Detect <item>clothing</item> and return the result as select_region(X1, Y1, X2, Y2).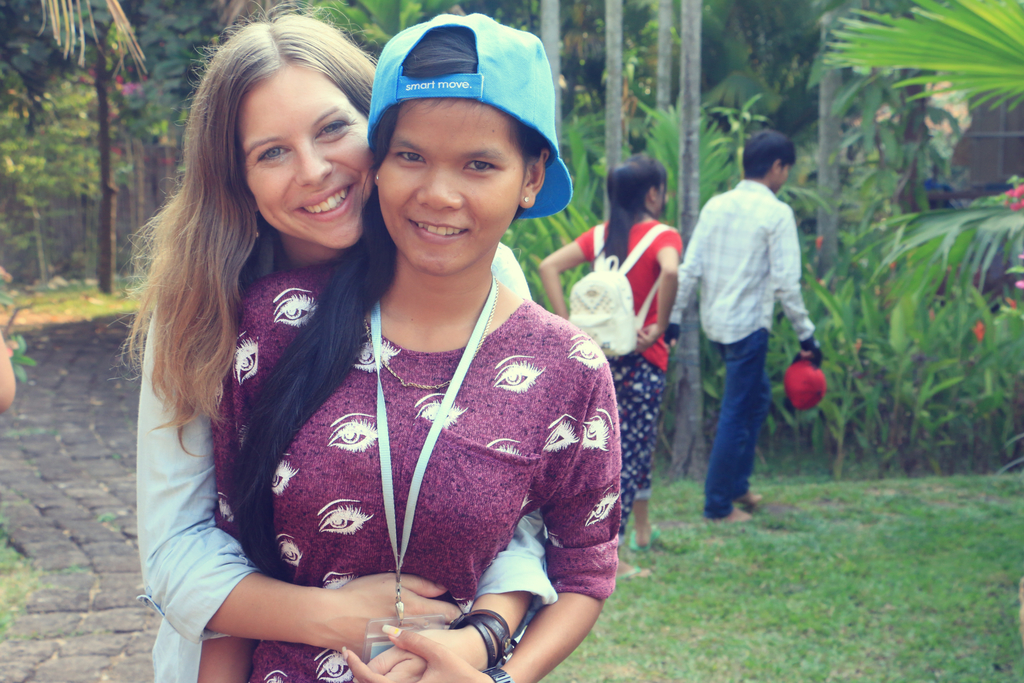
select_region(579, 222, 674, 509).
